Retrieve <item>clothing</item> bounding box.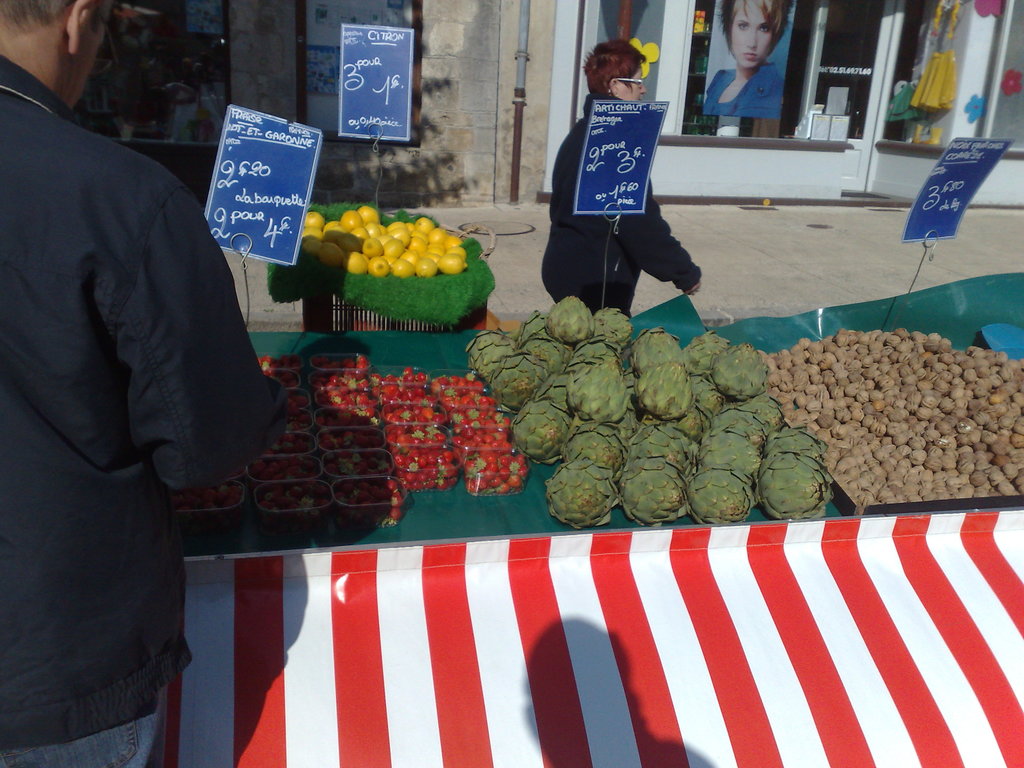
Bounding box: 696,56,786,127.
